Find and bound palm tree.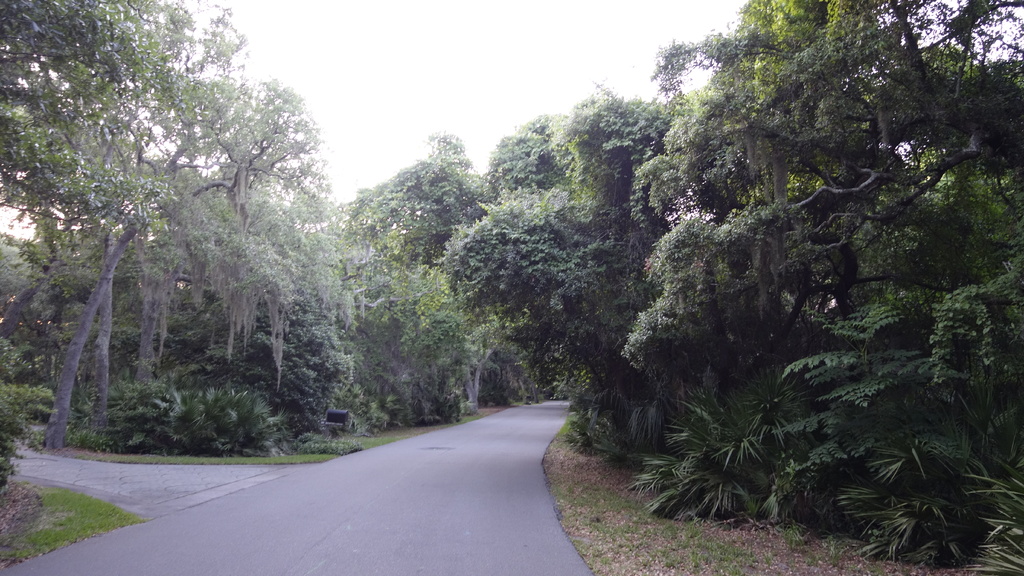
Bound: (left=804, top=452, right=945, bottom=543).
